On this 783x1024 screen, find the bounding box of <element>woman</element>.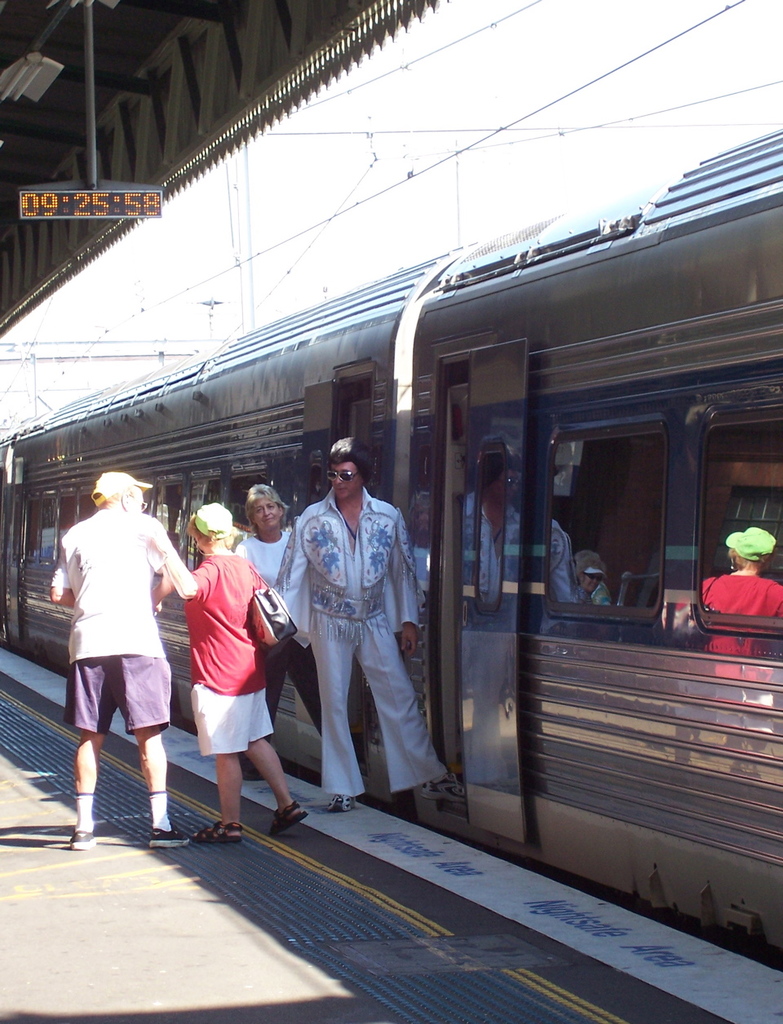
Bounding box: box=[234, 485, 364, 776].
